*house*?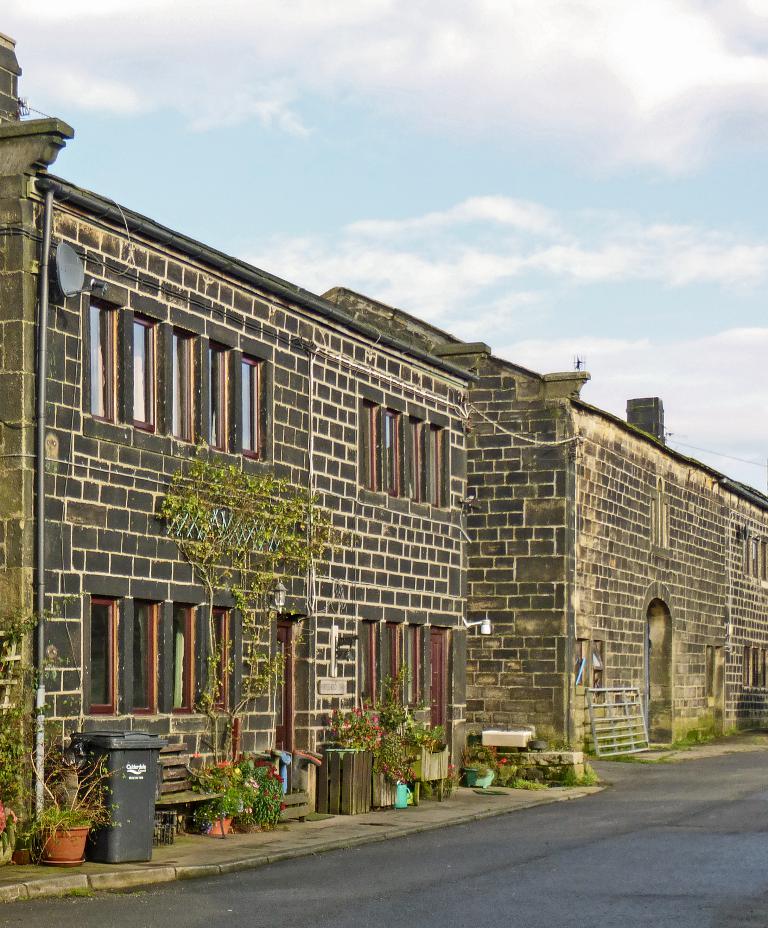
[x1=321, y1=291, x2=767, y2=780]
